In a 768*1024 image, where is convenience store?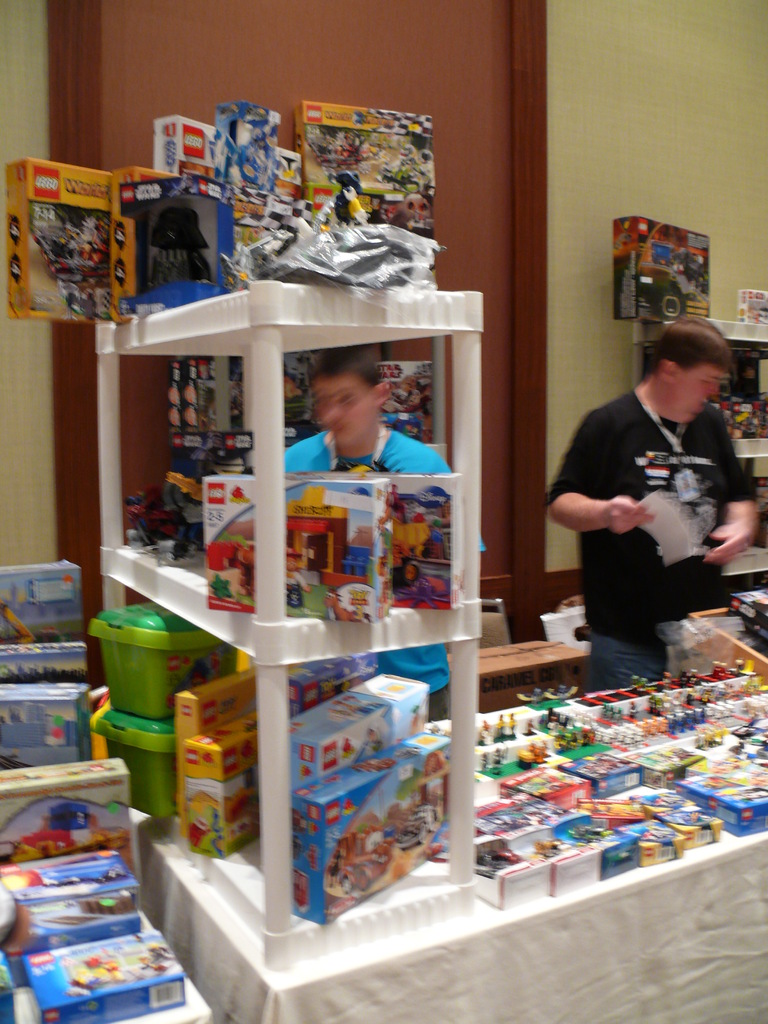
bbox=(16, 54, 767, 983).
